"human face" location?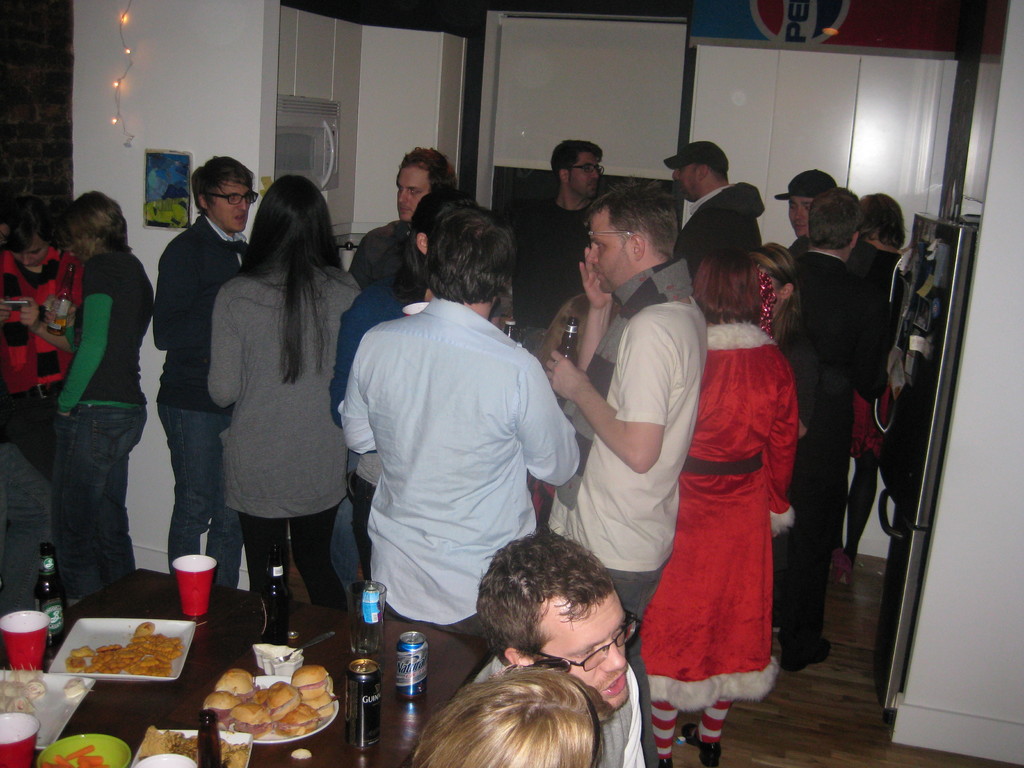
<bbox>570, 148, 602, 198</bbox>
